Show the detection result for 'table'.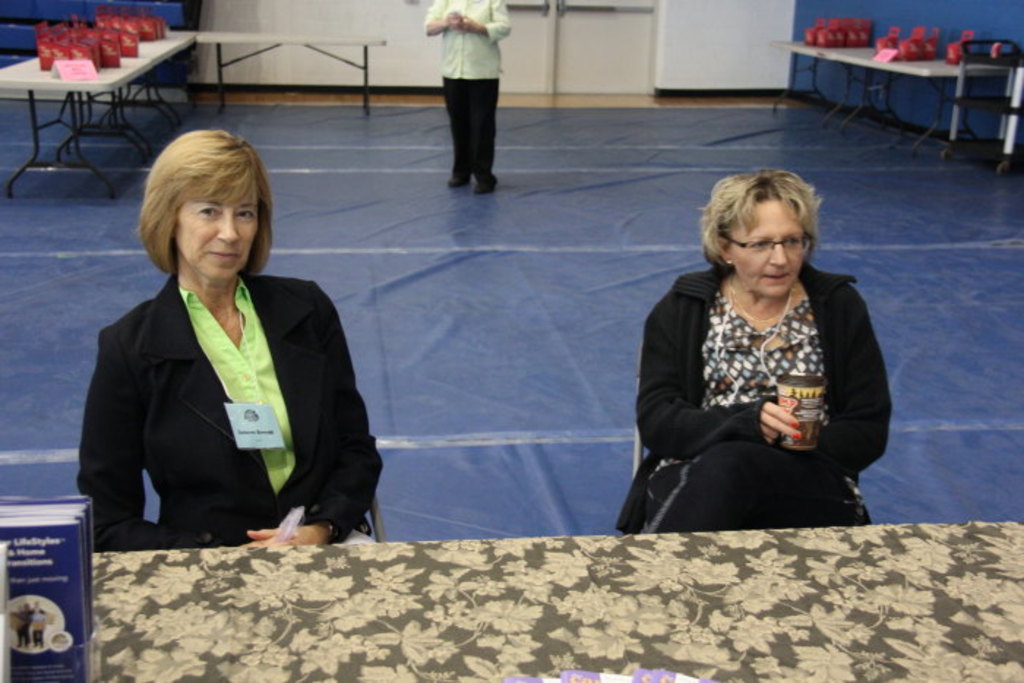
bbox=[16, 16, 206, 164].
